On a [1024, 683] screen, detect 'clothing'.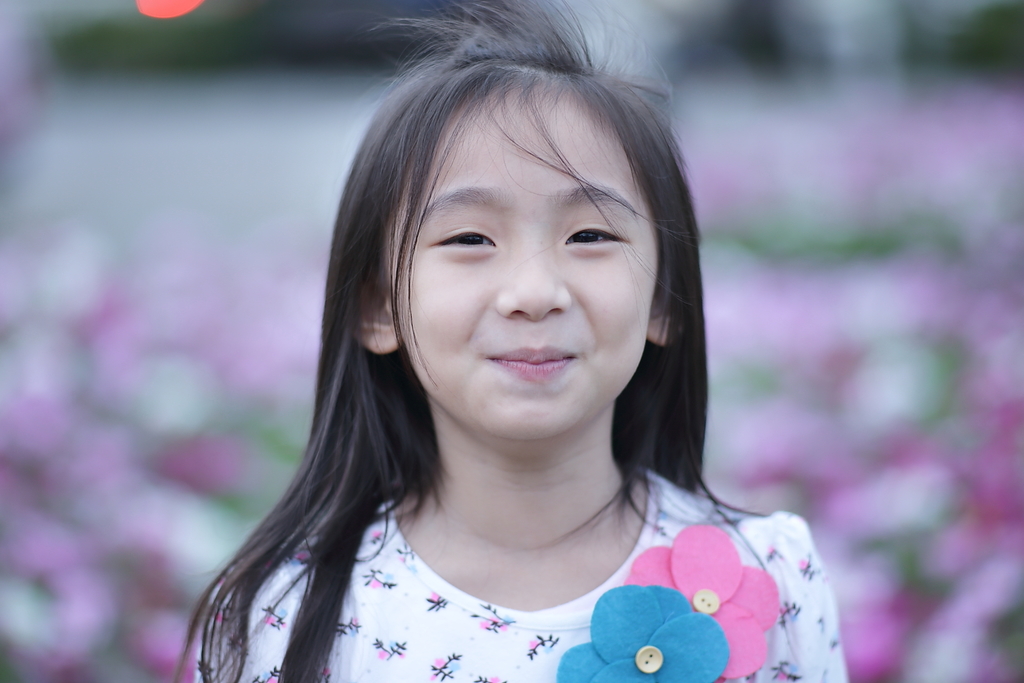
{"left": 189, "top": 457, "right": 840, "bottom": 682}.
